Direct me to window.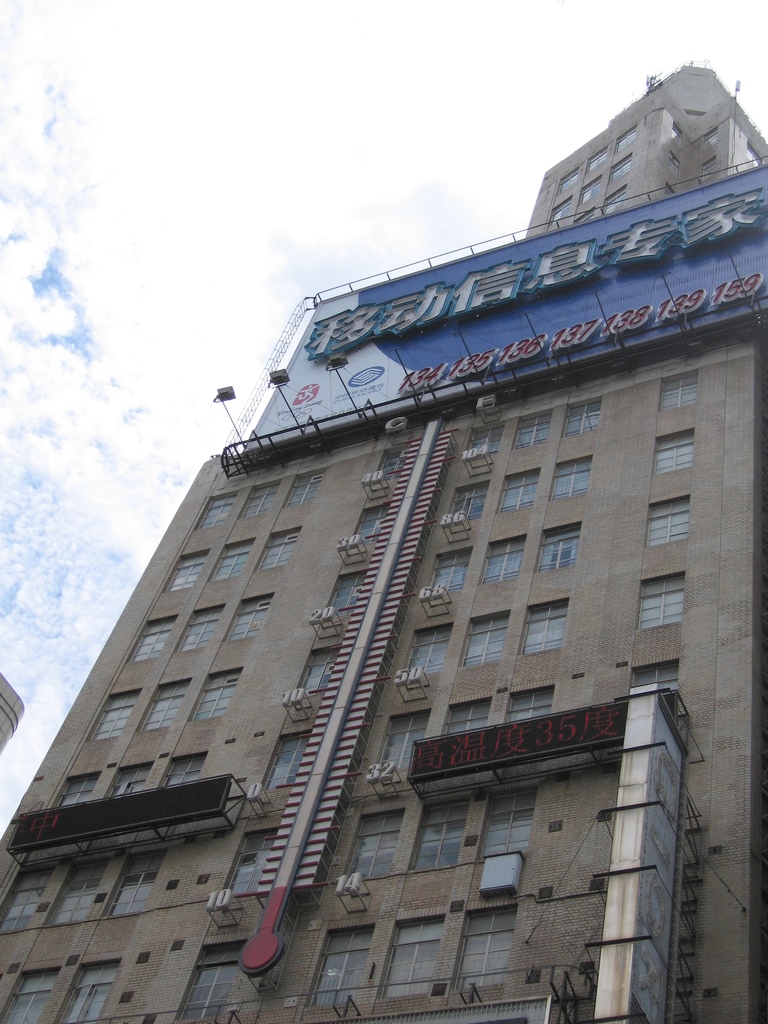
Direction: bbox(515, 416, 552, 449).
